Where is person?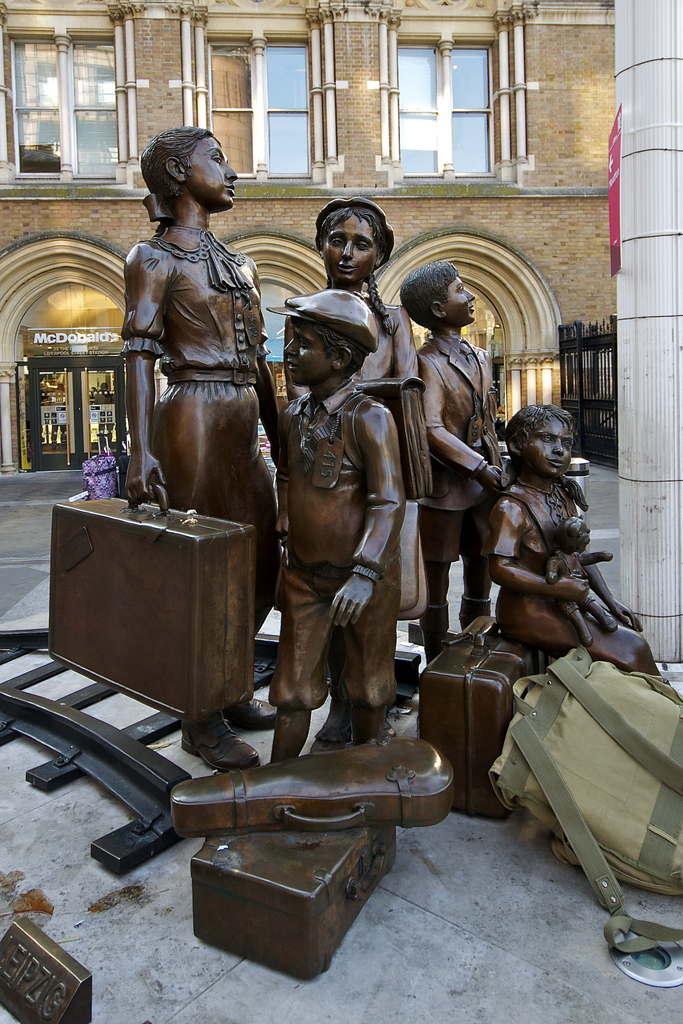
(397,260,506,662).
